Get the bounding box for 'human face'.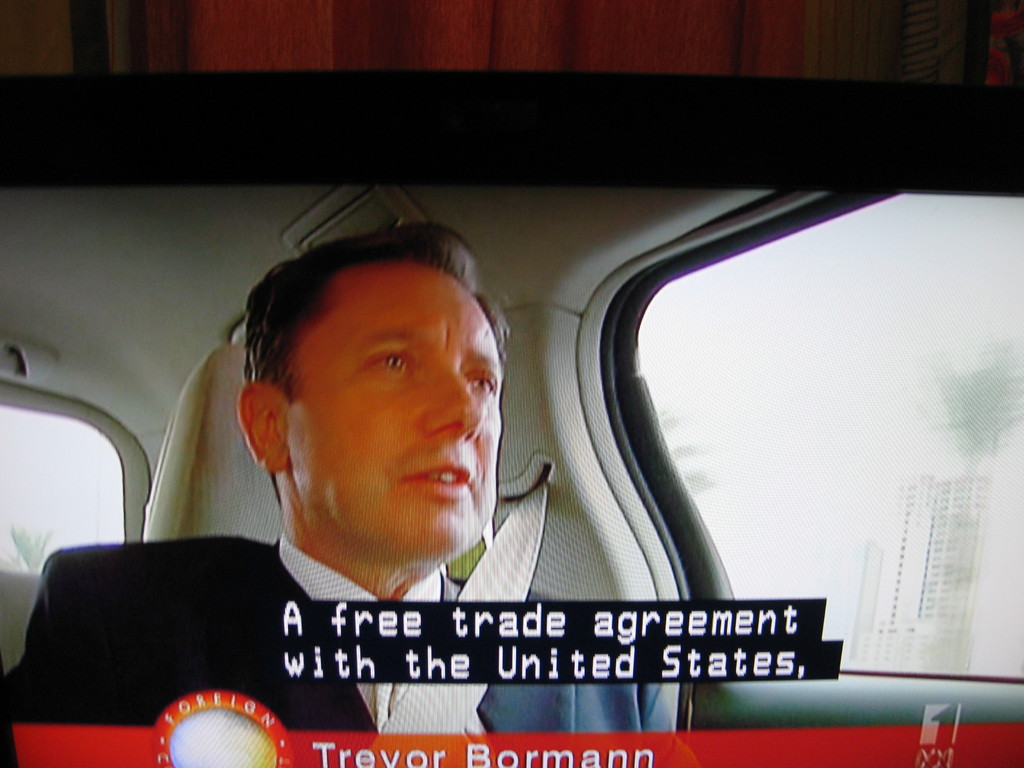
<bbox>285, 268, 502, 556</bbox>.
